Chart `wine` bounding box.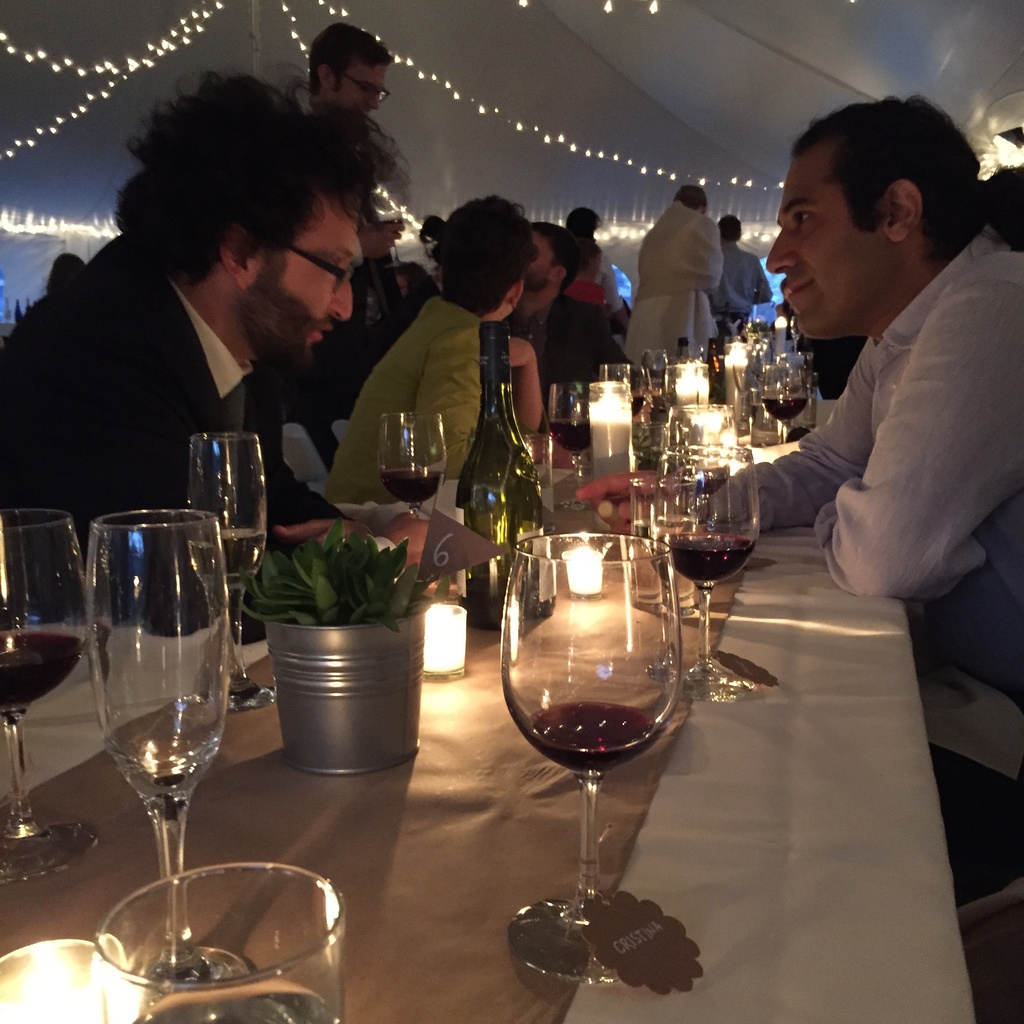
Charted: [x1=762, y1=396, x2=809, y2=419].
